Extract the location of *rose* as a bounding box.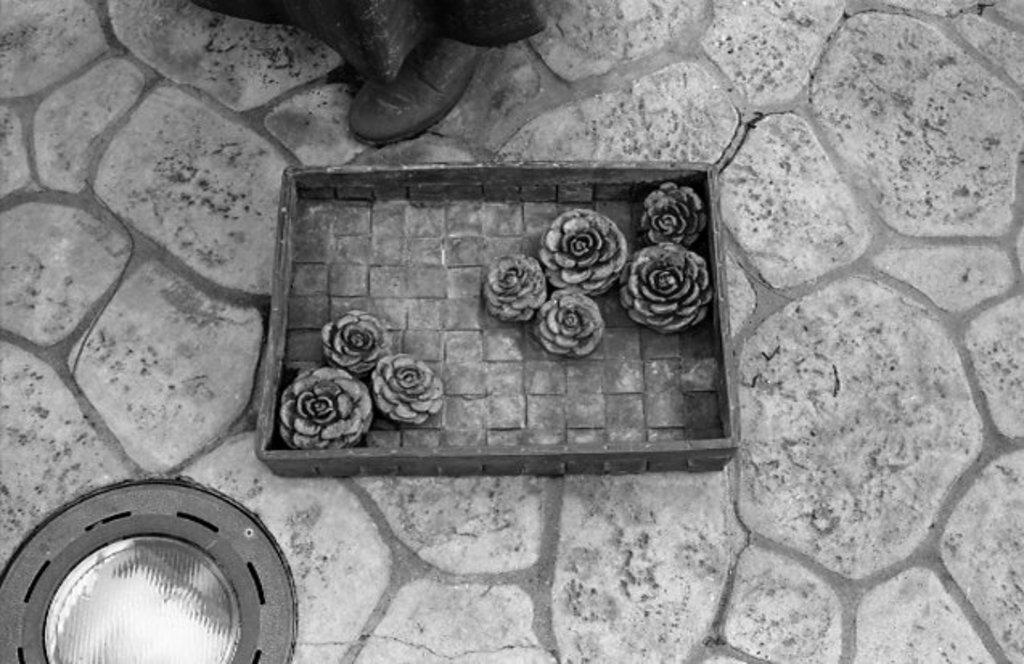
locate(318, 305, 394, 373).
